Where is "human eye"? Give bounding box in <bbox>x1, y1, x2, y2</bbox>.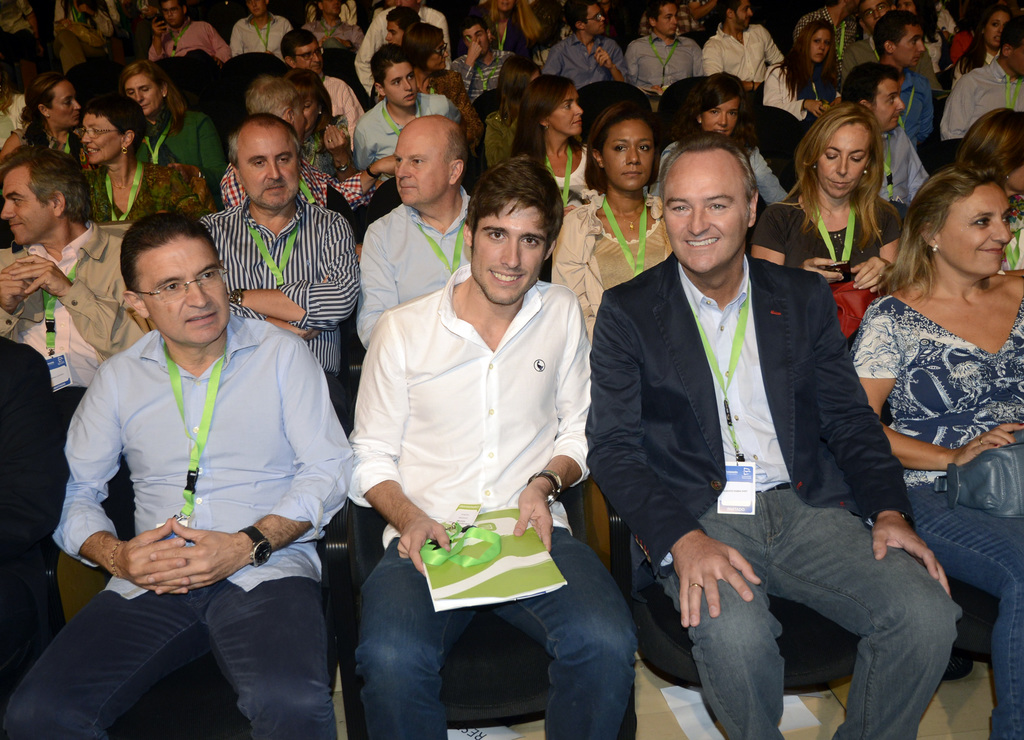
<bbox>390, 79, 403, 88</bbox>.
